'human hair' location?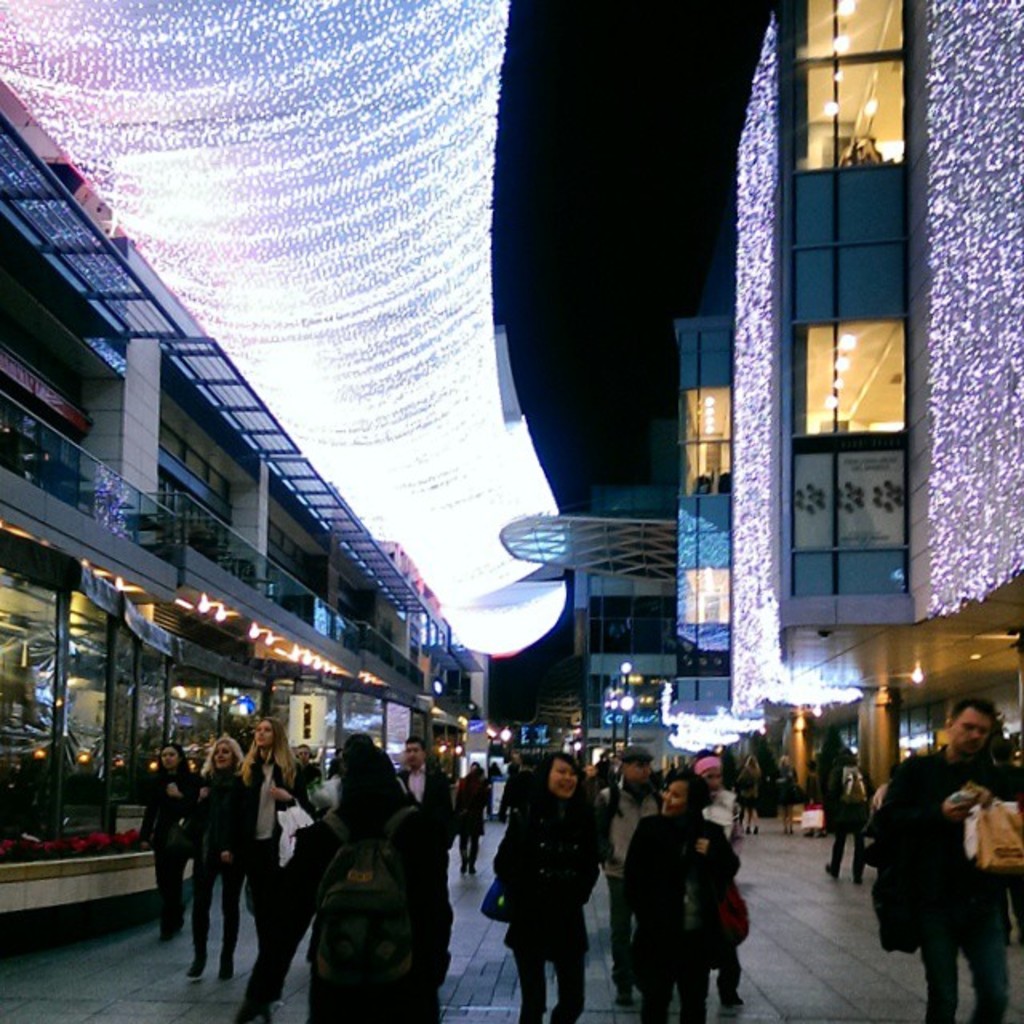
BBox(342, 736, 411, 826)
